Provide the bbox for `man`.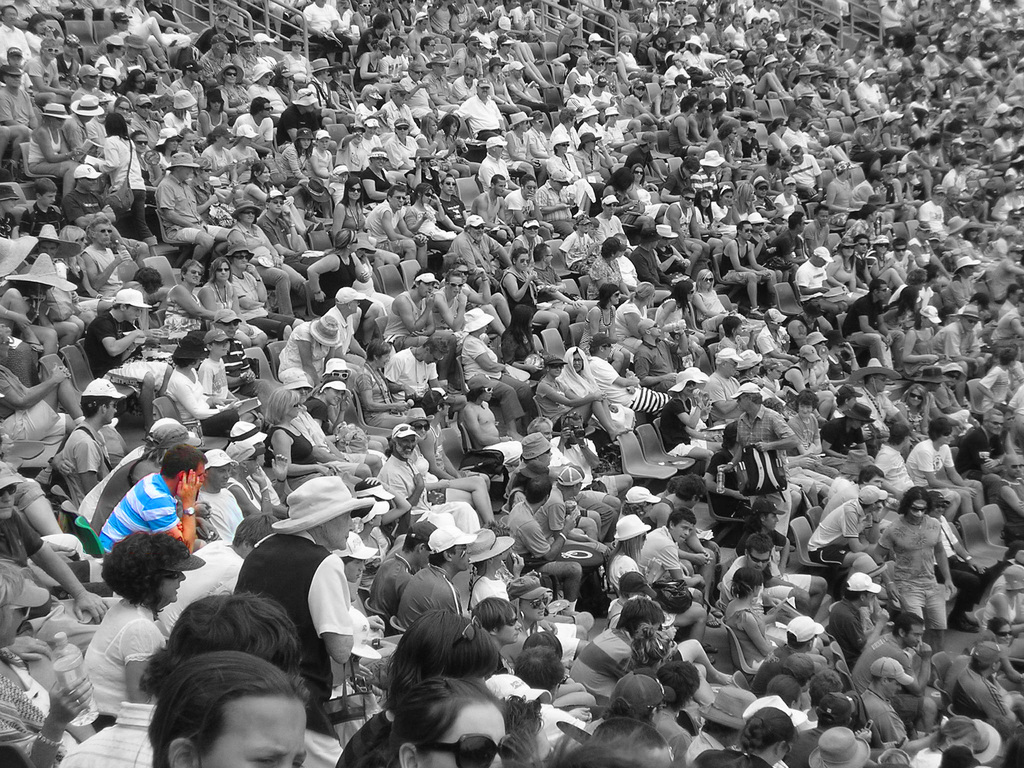
(844,285,894,369).
